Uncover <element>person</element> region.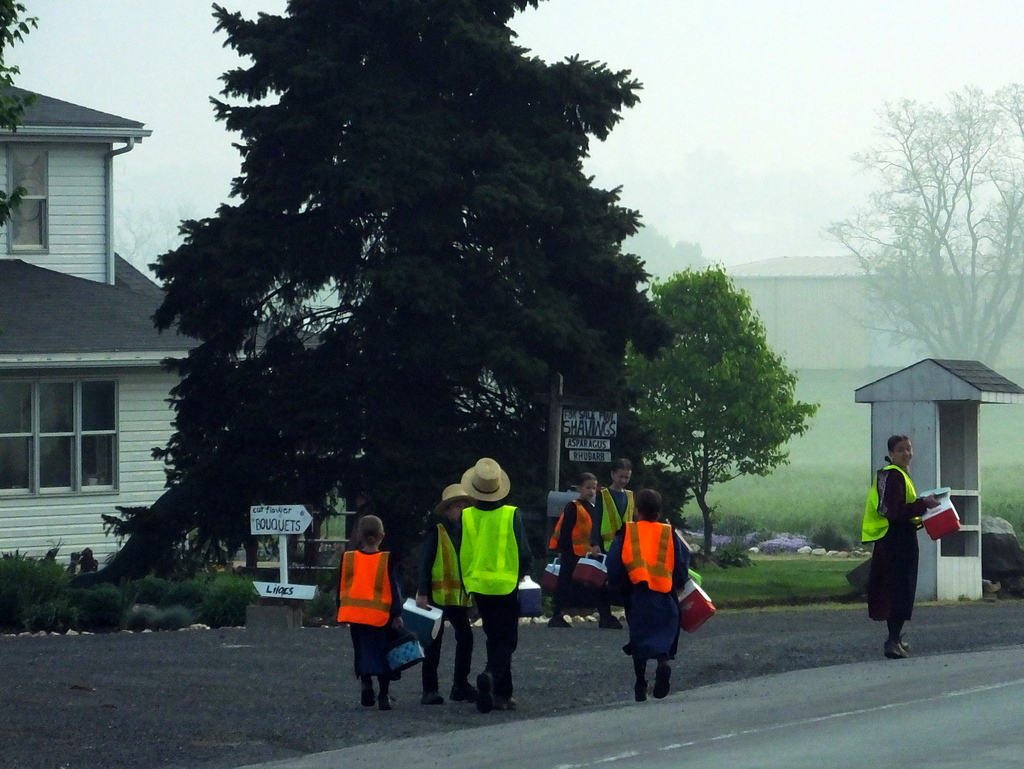
Uncovered: region(454, 452, 533, 718).
